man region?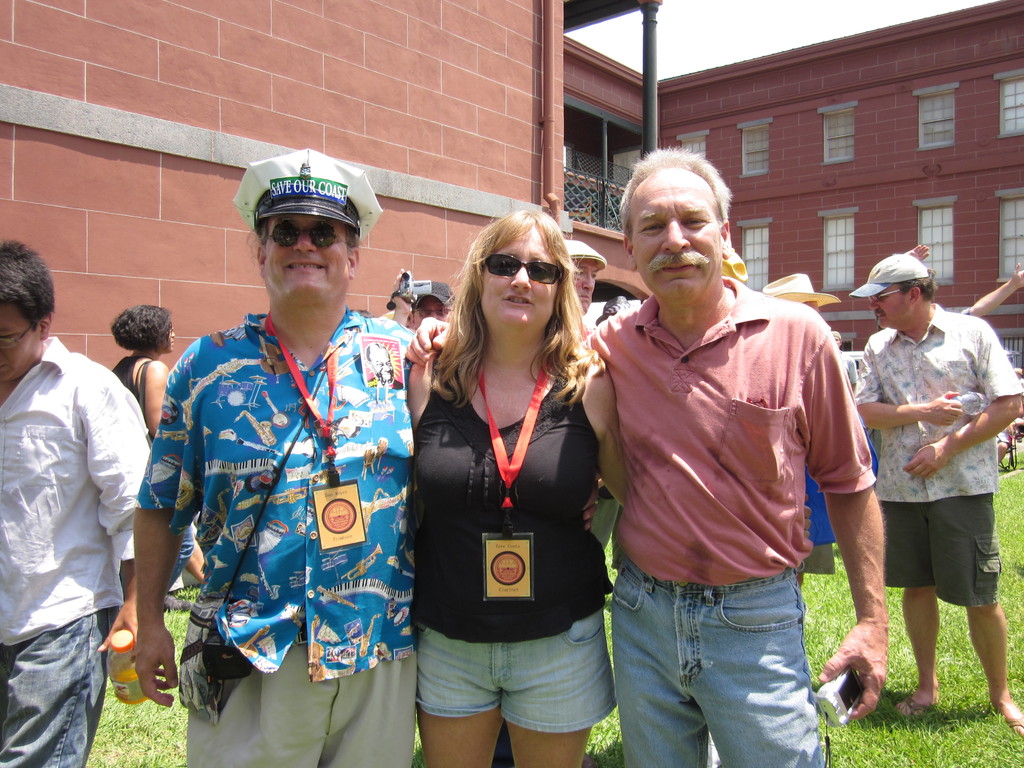
l=386, t=268, r=452, b=332
